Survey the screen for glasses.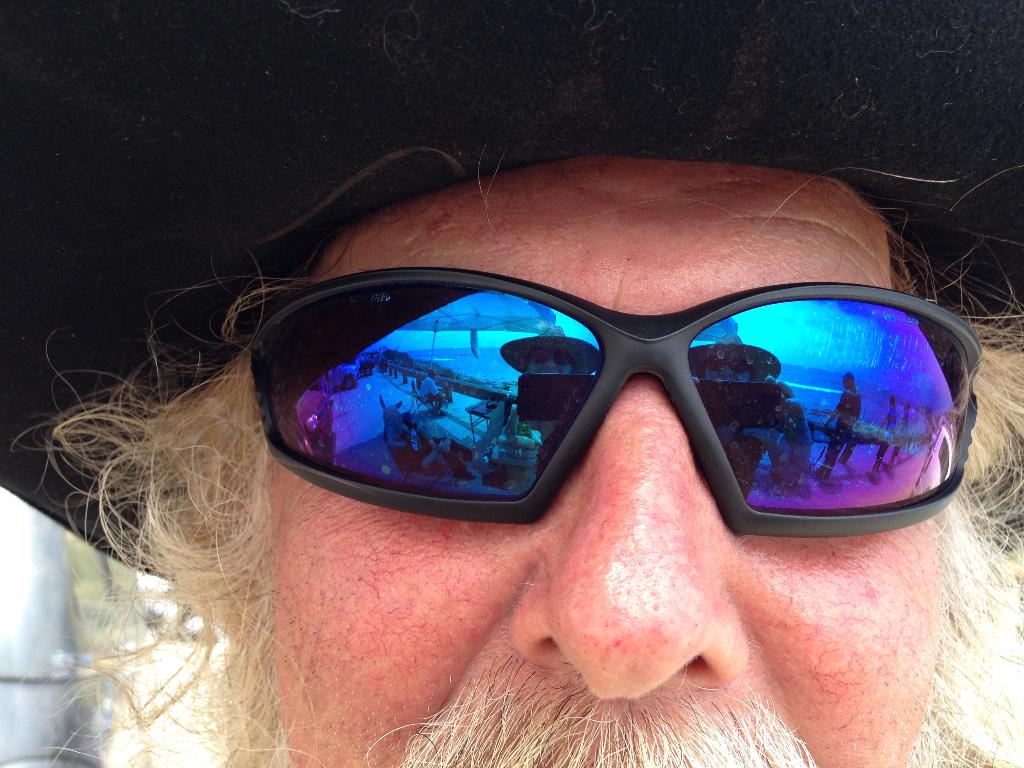
Survey found: 231/235/1002/520.
